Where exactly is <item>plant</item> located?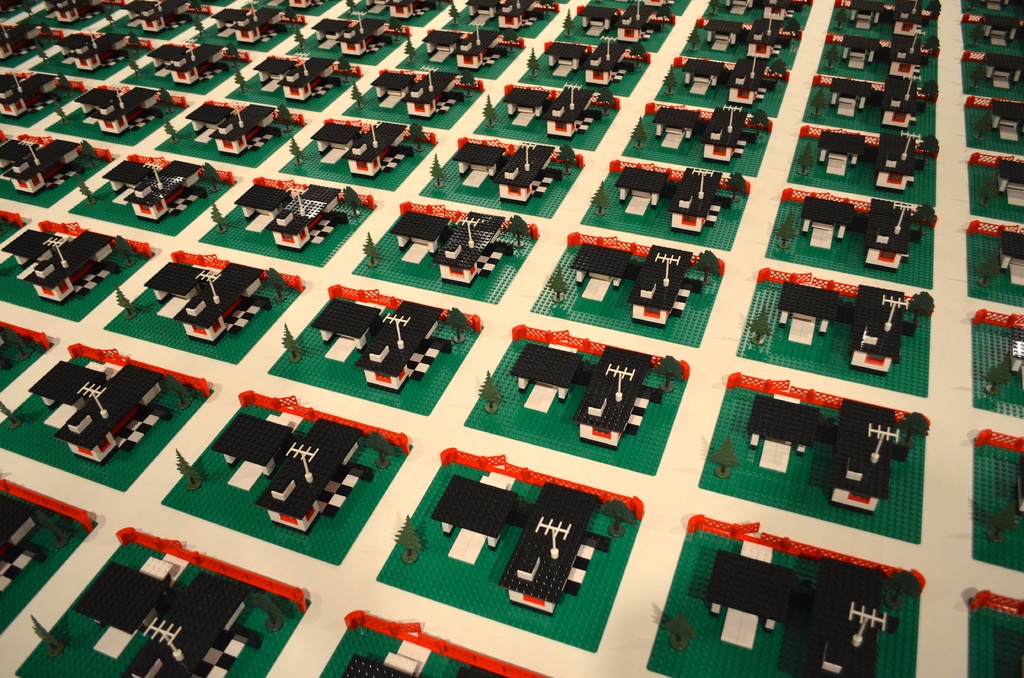
Its bounding box is {"x1": 557, "y1": 144, "x2": 579, "y2": 178}.
